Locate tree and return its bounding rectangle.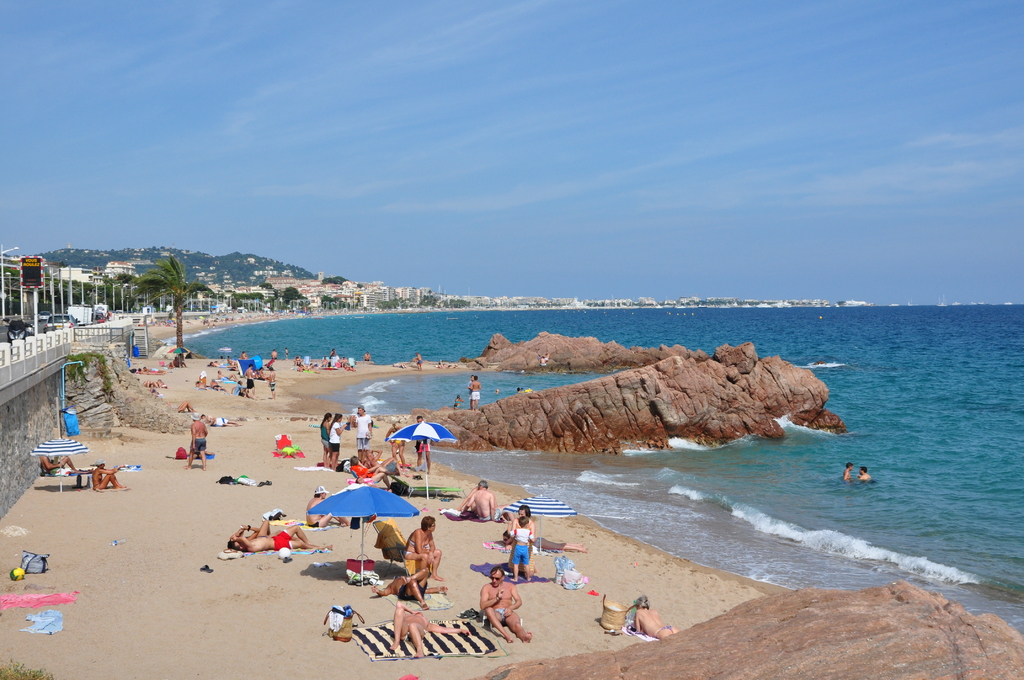
select_region(58, 279, 132, 306).
